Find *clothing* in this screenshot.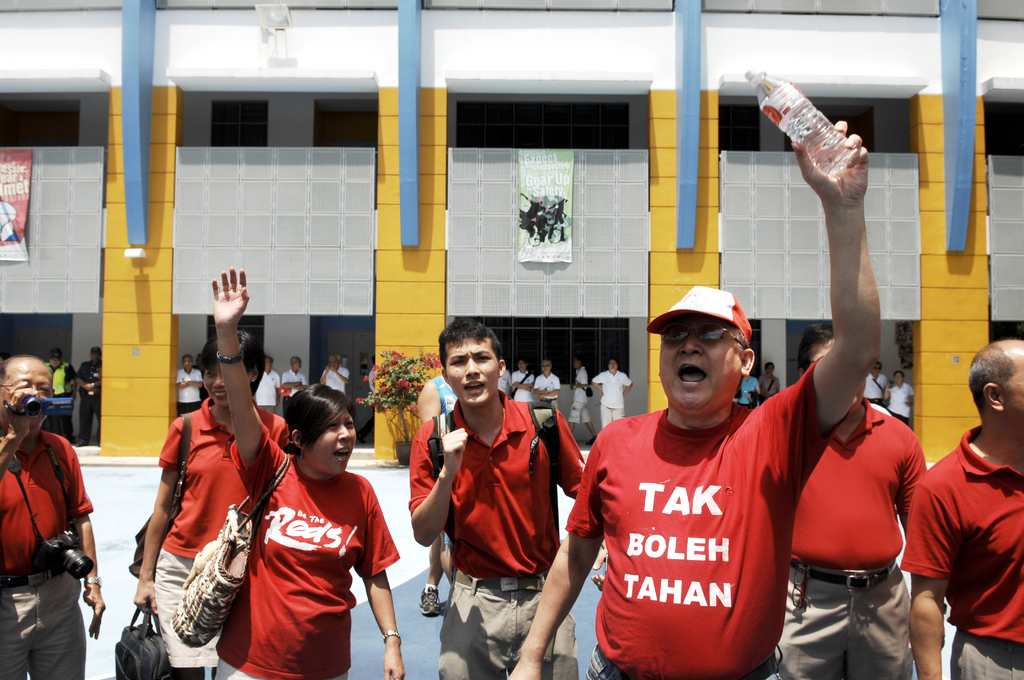
The bounding box for *clothing* is box=[43, 358, 77, 446].
